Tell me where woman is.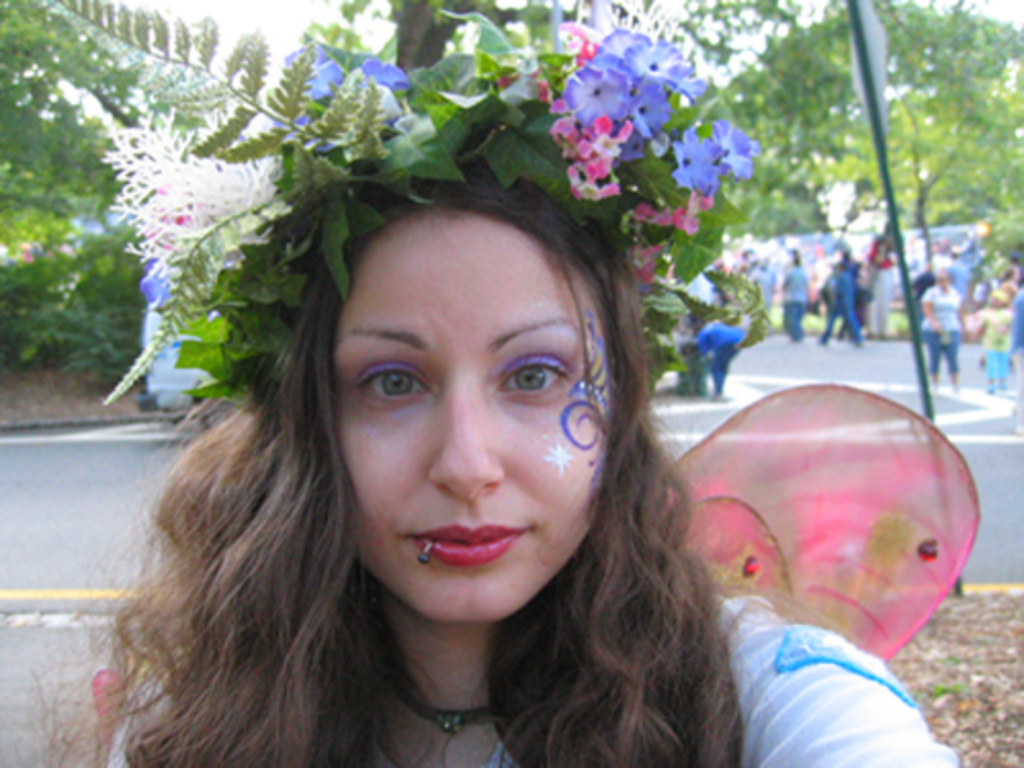
woman is at Rect(53, 68, 965, 766).
